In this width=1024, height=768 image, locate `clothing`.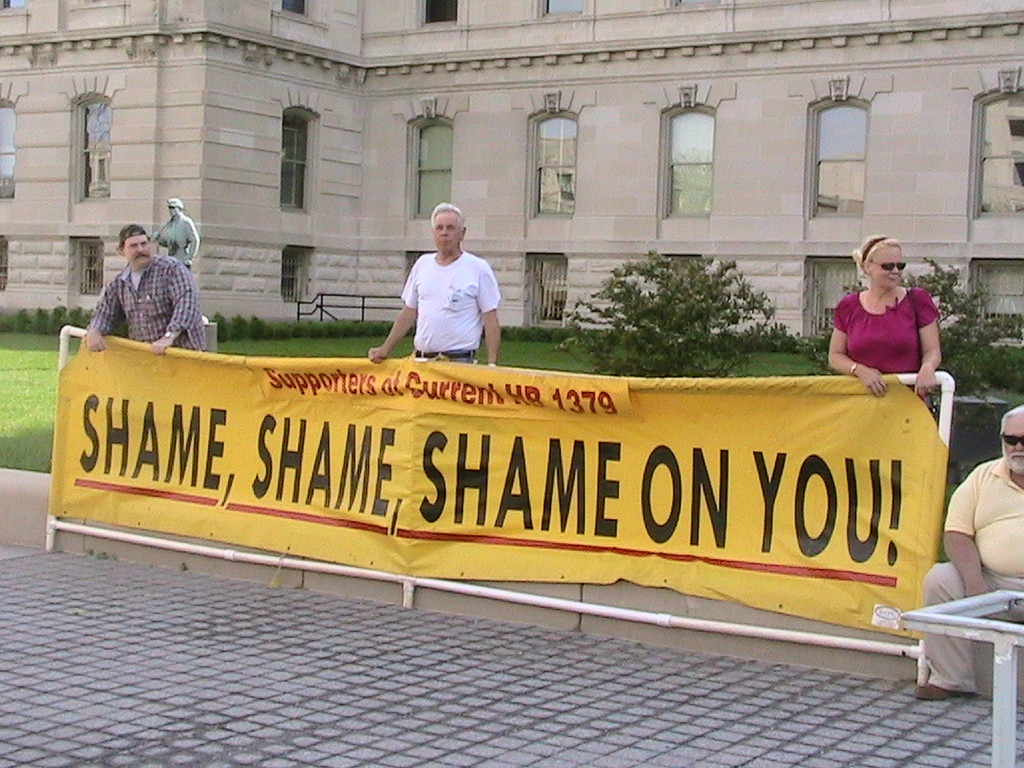
Bounding box: 922/455/1023/691.
